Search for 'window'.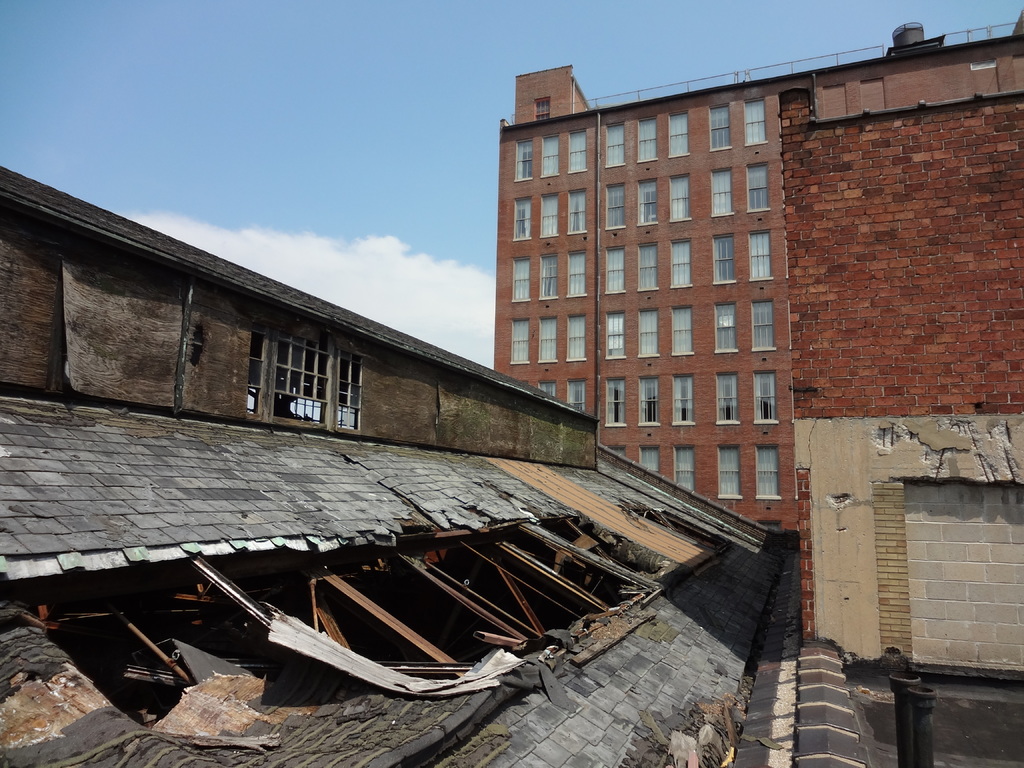
Found at box=[672, 373, 696, 428].
